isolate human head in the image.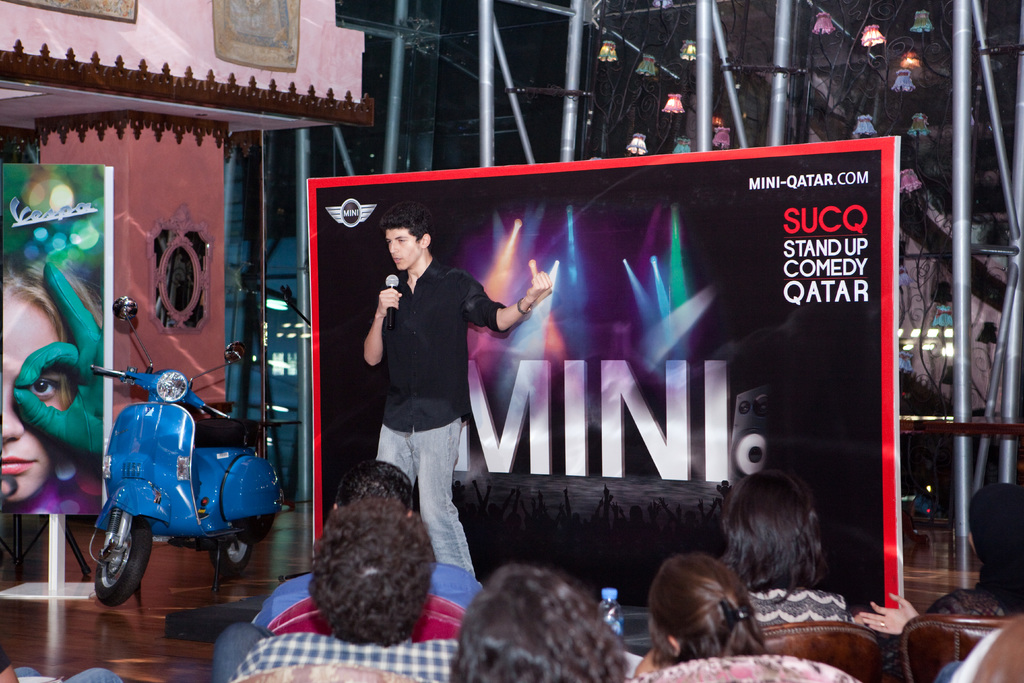
Isolated region: bbox=[331, 459, 416, 514].
